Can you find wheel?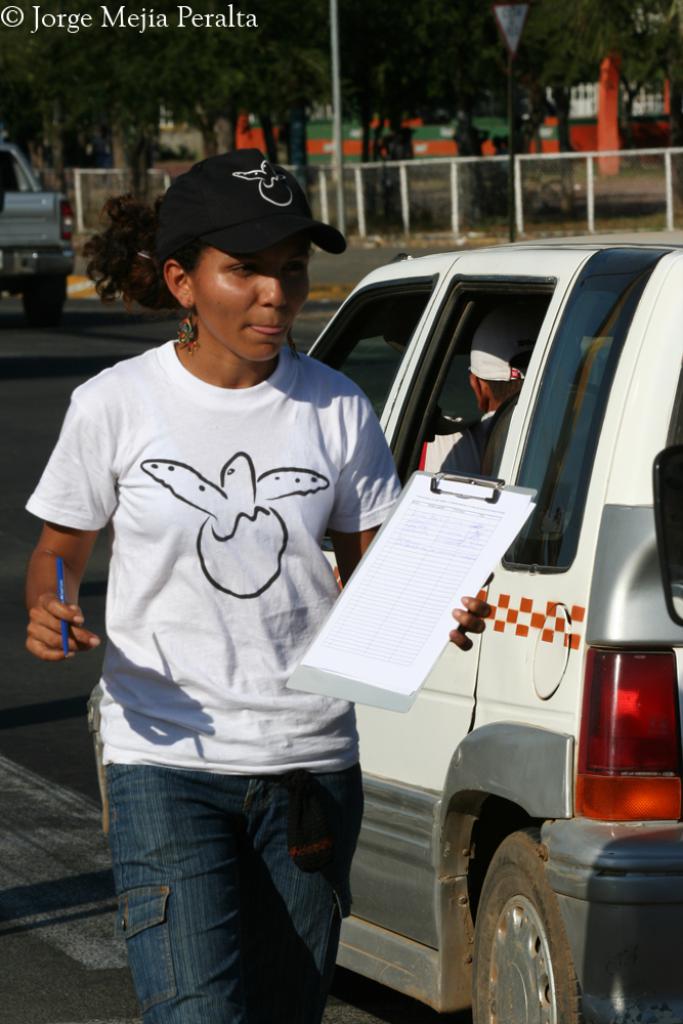
Yes, bounding box: crop(23, 278, 69, 321).
